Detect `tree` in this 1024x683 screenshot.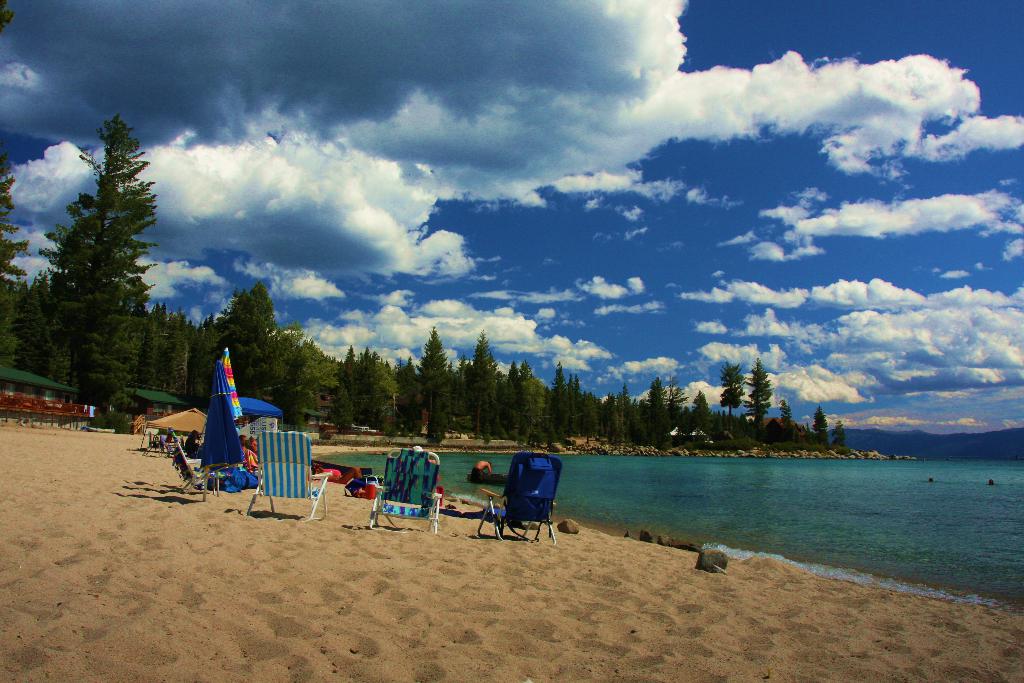
Detection: detection(811, 406, 827, 442).
